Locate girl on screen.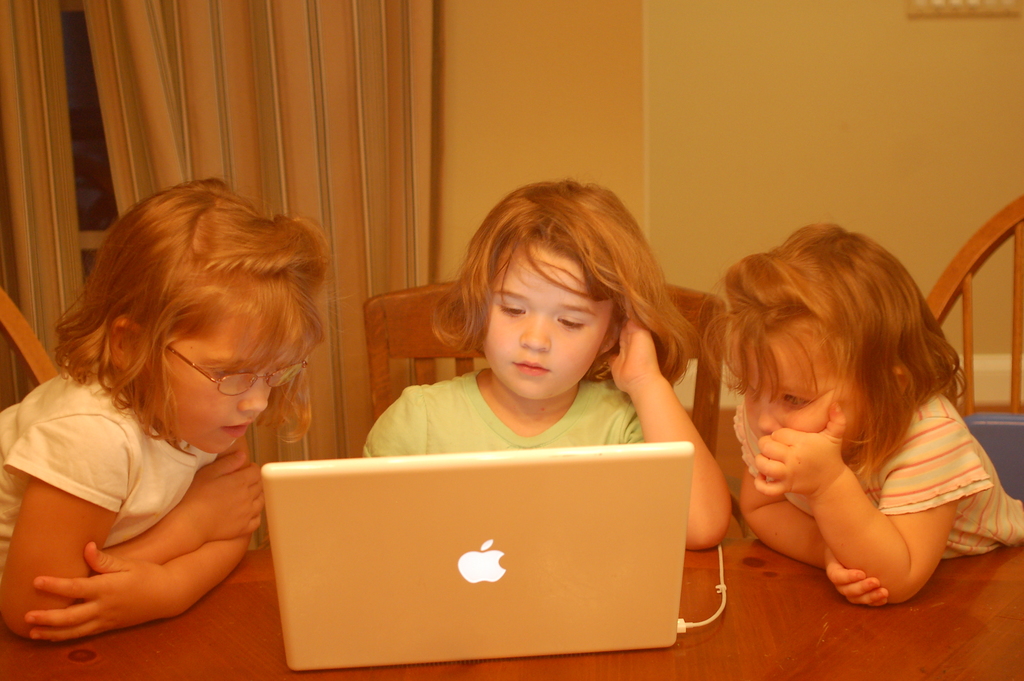
On screen at [x1=700, y1=225, x2=1023, y2=607].
